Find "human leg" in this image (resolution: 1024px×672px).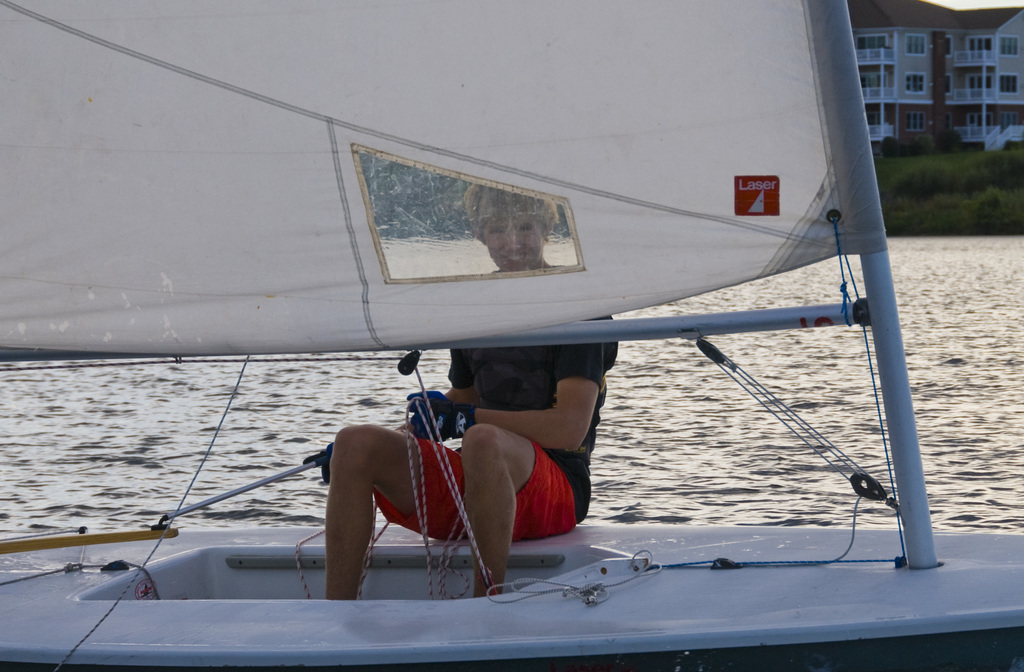
BBox(319, 420, 407, 605).
